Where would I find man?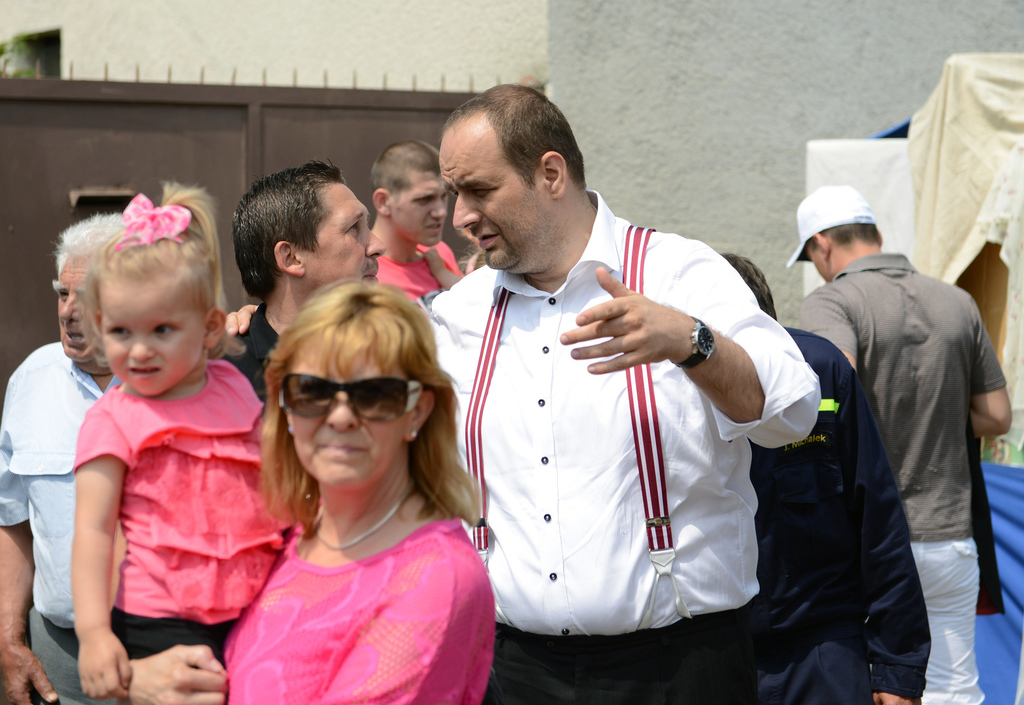
At bbox(360, 133, 468, 303).
